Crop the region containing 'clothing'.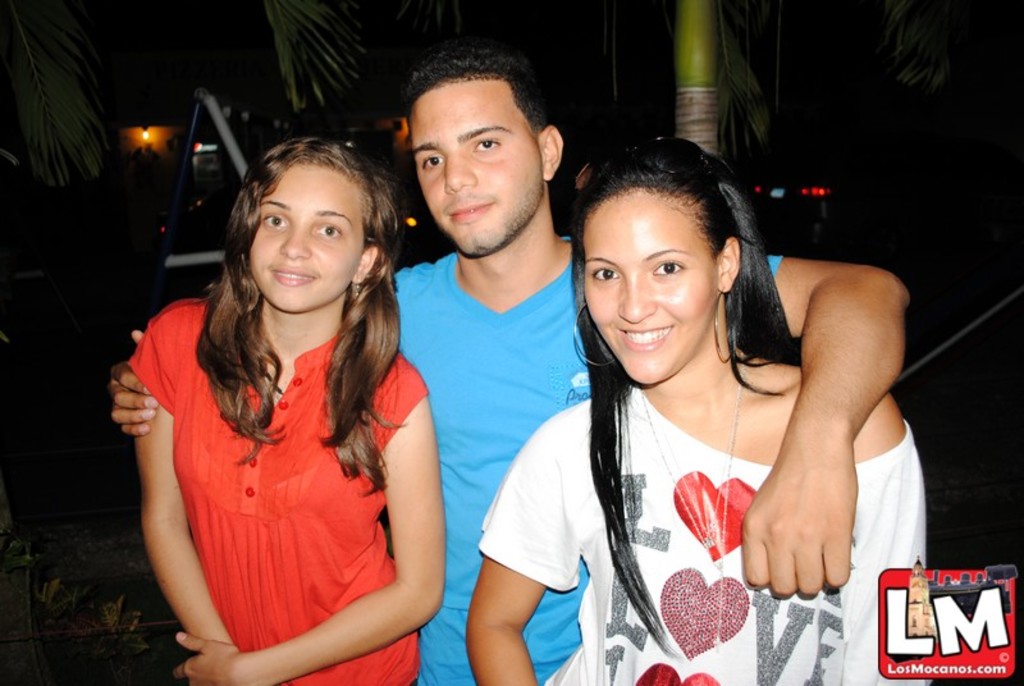
Crop region: <box>396,230,781,685</box>.
